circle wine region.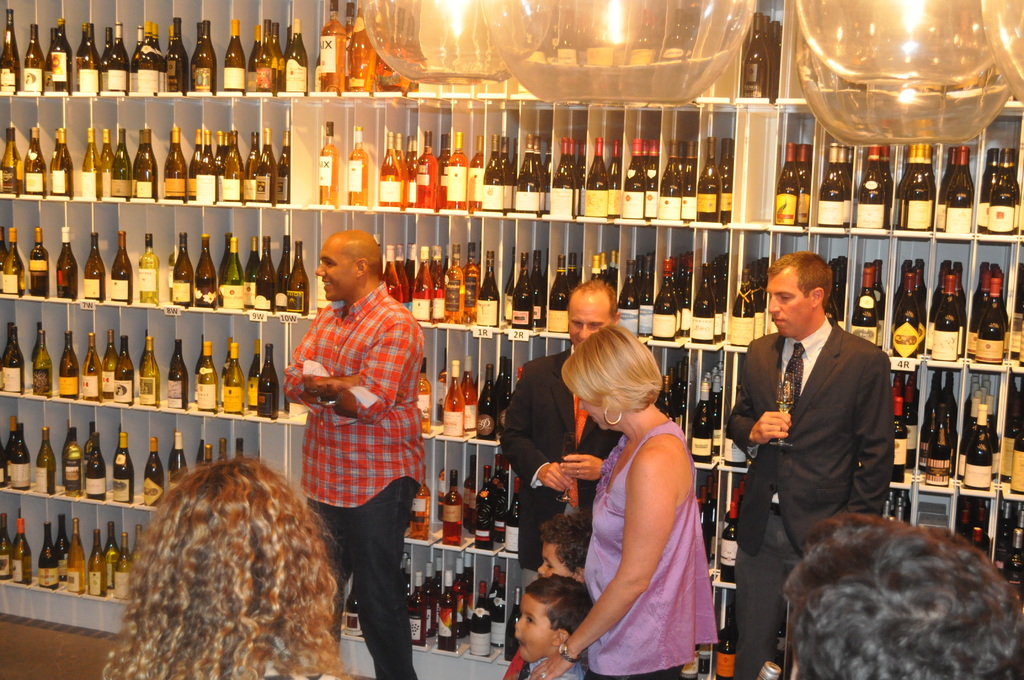
Region: region(17, 506, 22, 519).
